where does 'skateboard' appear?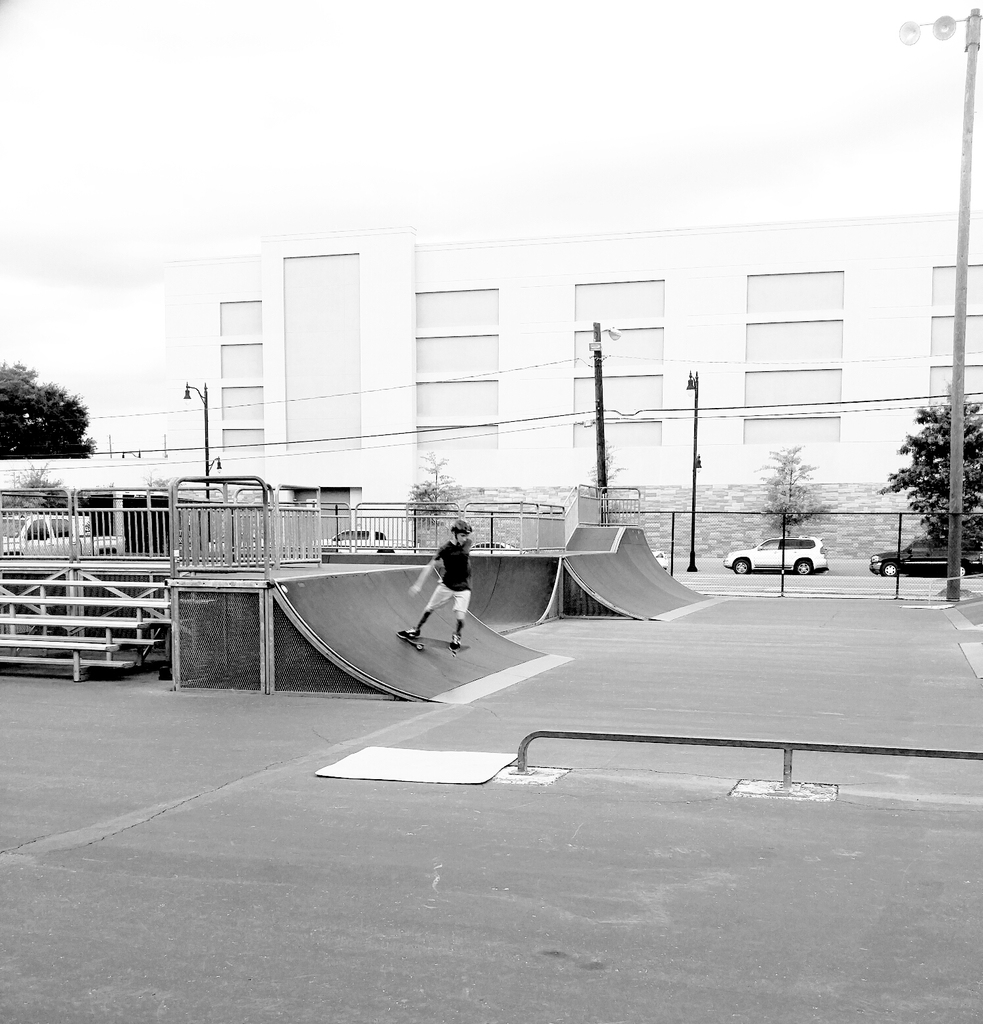
Appears at 405 637 466 659.
